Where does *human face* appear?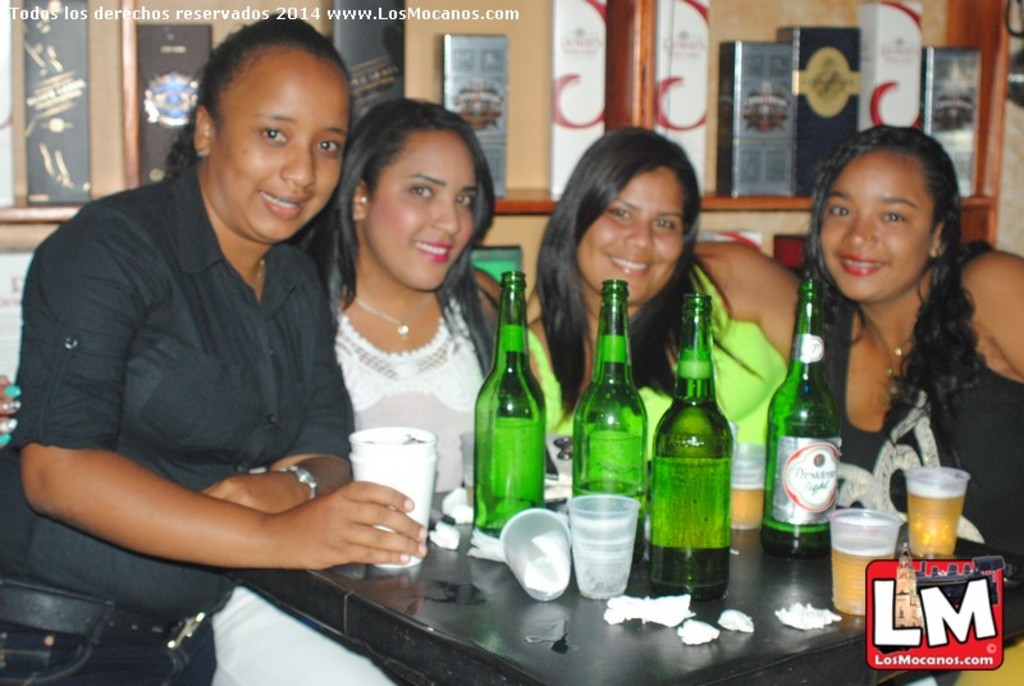
Appears at pyautogui.locateOnScreen(367, 133, 470, 289).
